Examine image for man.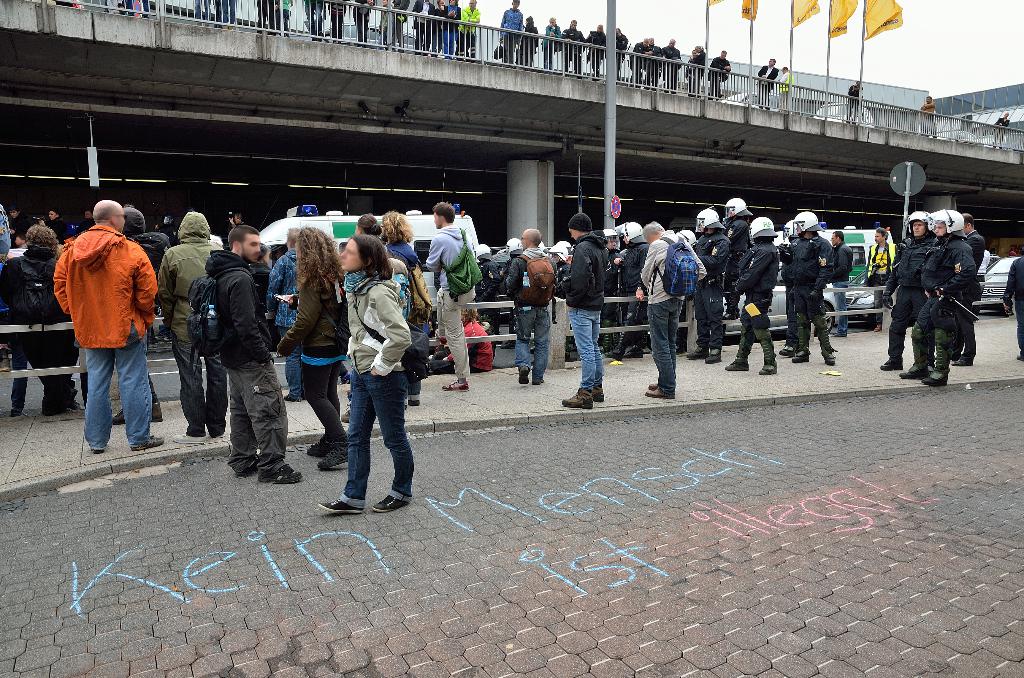
Examination result: BBox(414, 0, 435, 56).
